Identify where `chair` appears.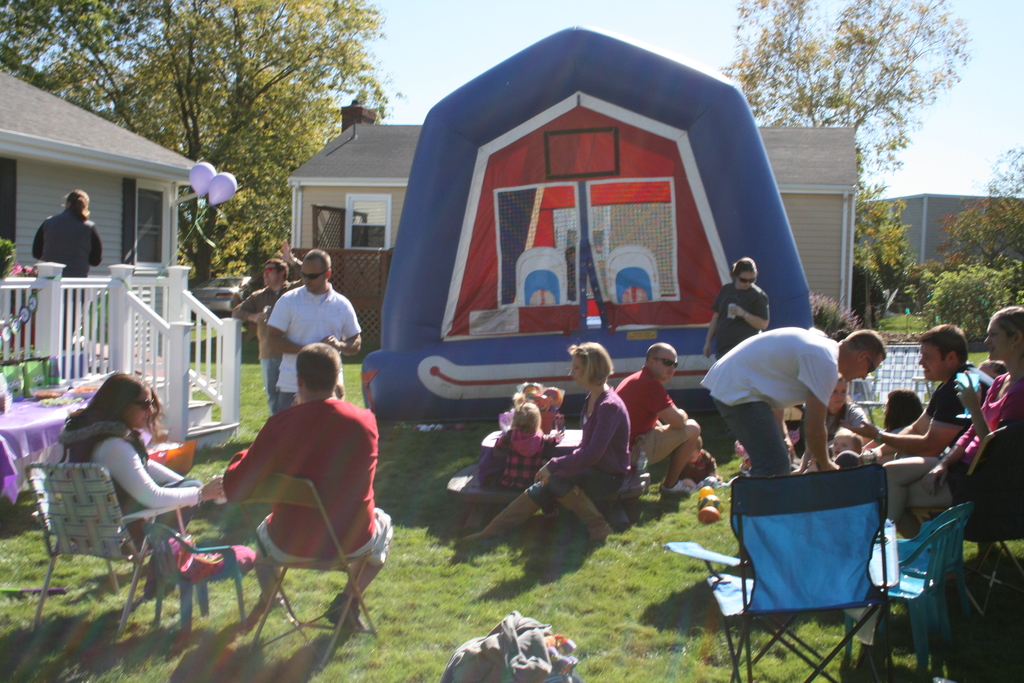
Appears at bbox=(935, 416, 1023, 600).
